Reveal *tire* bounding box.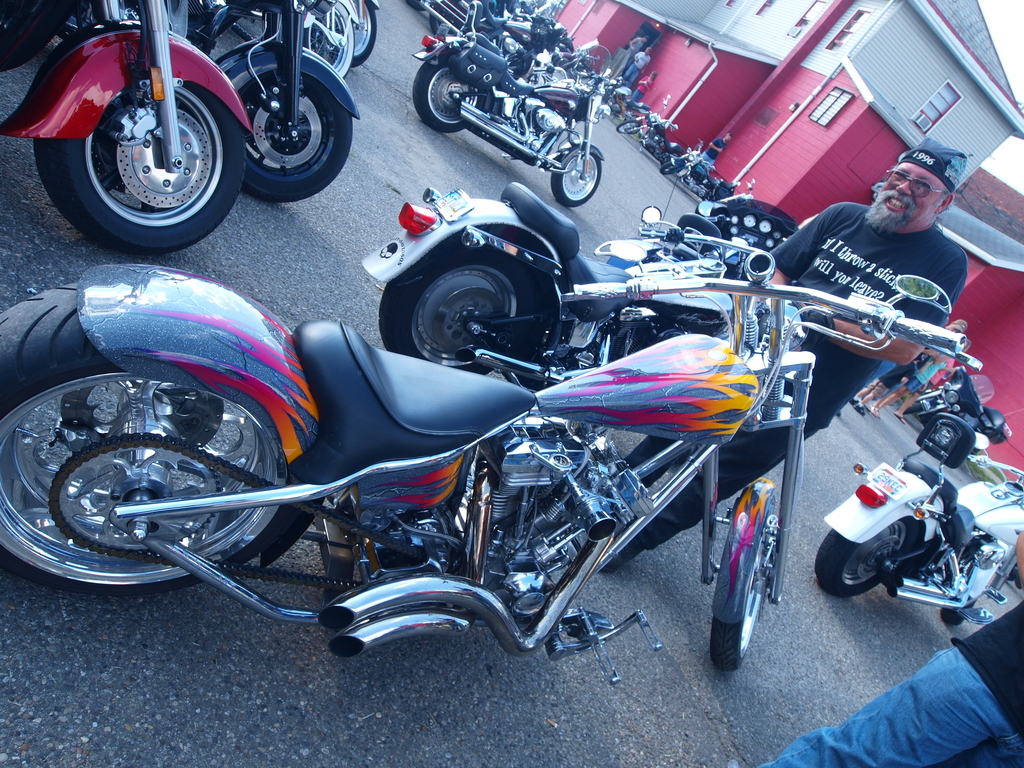
Revealed: {"x1": 656, "y1": 157, "x2": 682, "y2": 177}.
